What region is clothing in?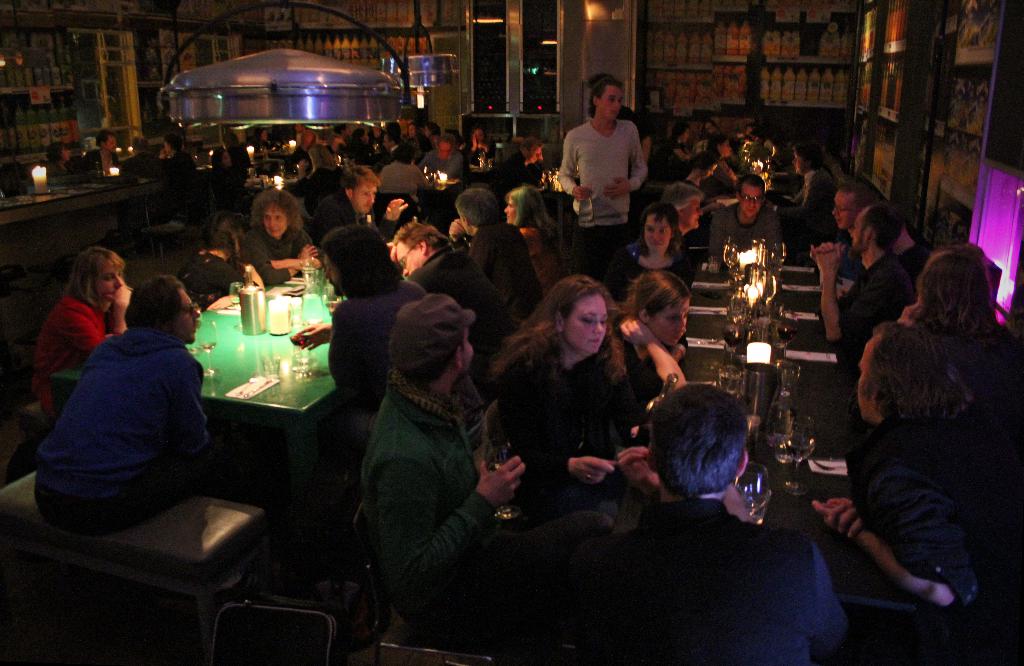
box(932, 324, 1022, 447).
